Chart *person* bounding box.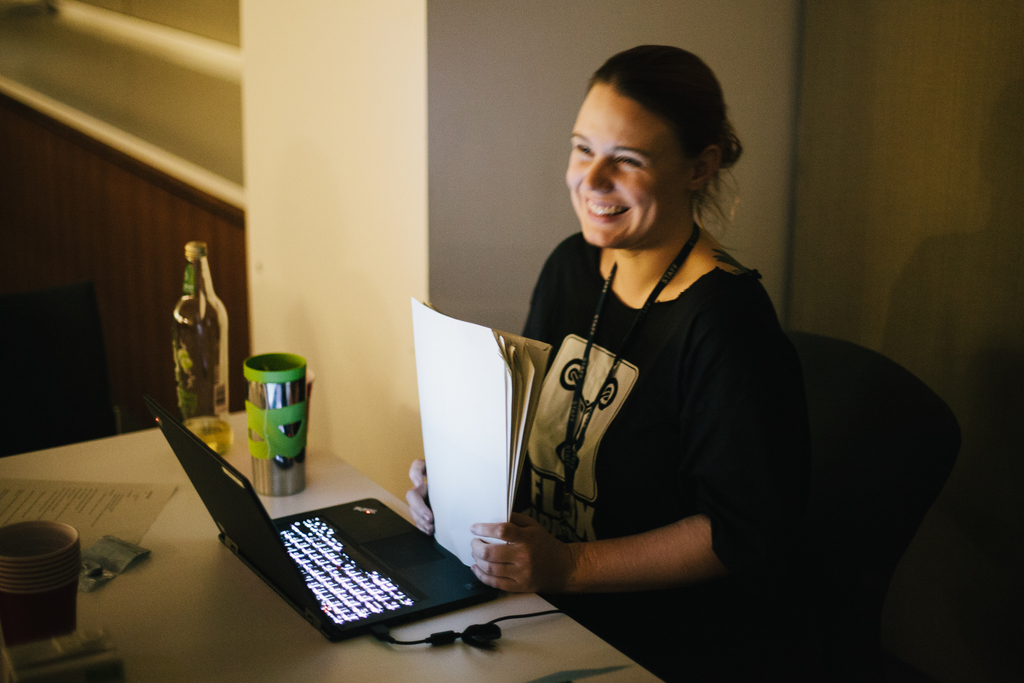
Charted: <bbox>406, 46, 812, 682</bbox>.
